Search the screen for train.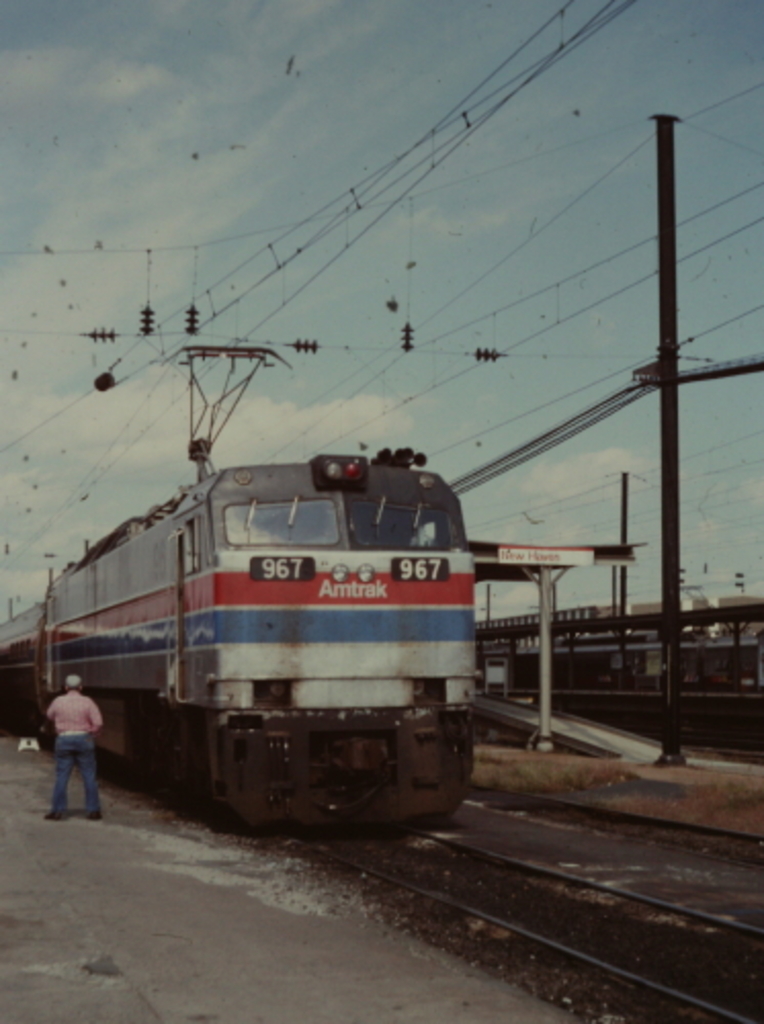
Found at 0,344,471,842.
